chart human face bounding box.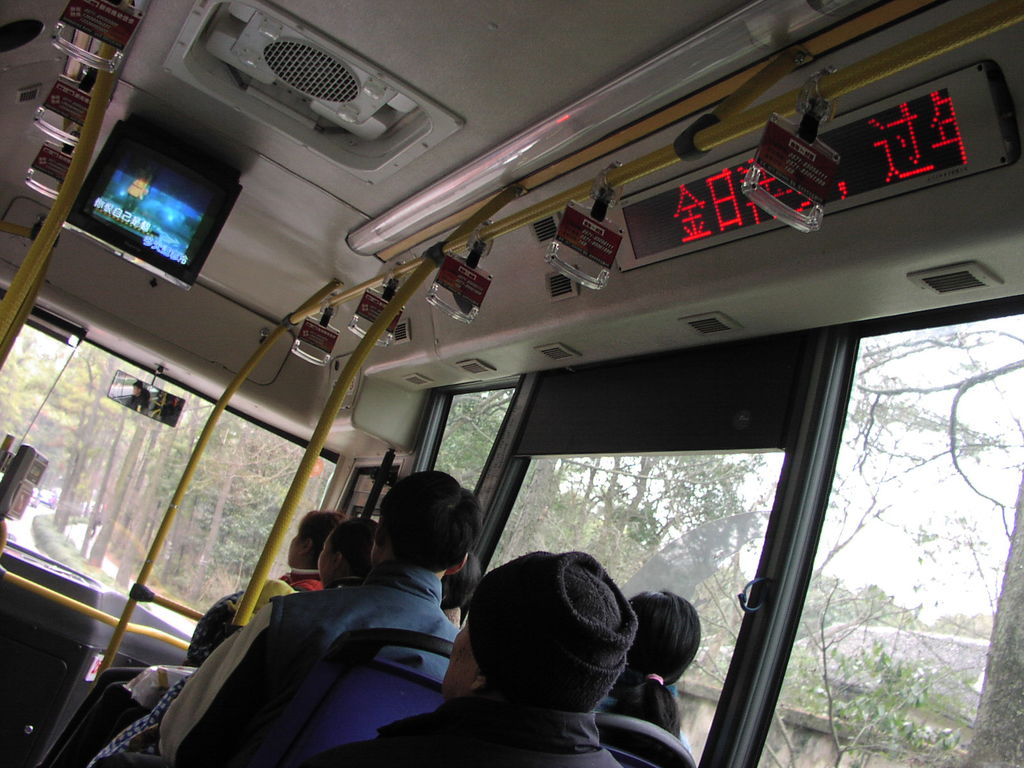
Charted: pyautogui.locateOnScreen(289, 526, 303, 566).
